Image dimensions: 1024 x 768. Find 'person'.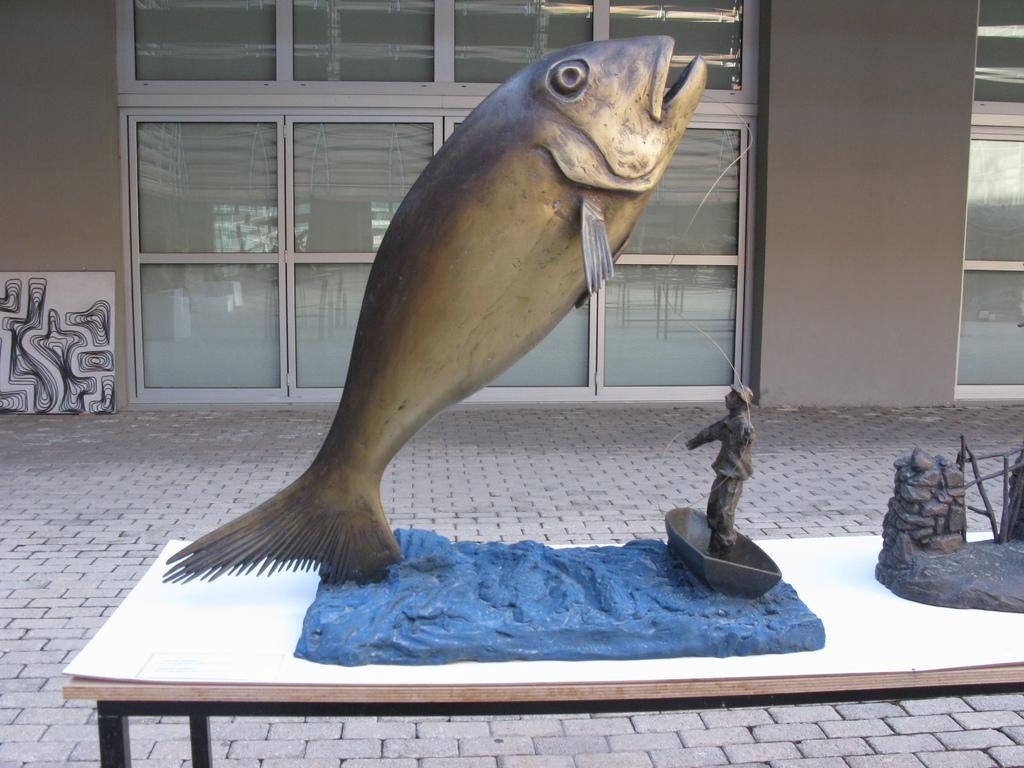
(left=681, top=383, right=756, bottom=561).
